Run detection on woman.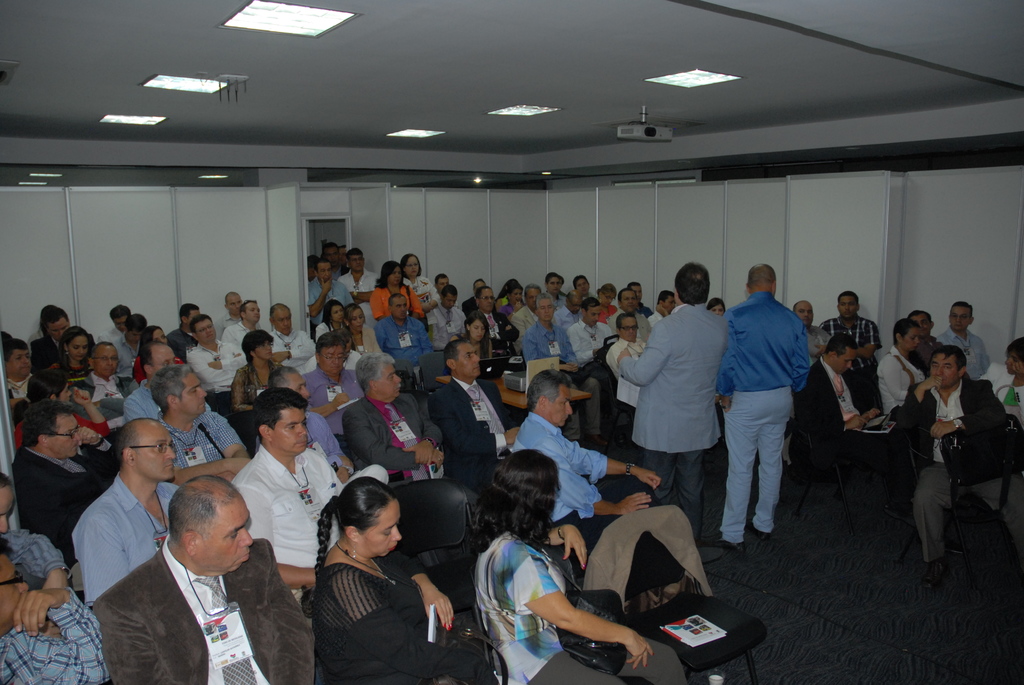
Result: l=461, t=439, r=689, b=684.
